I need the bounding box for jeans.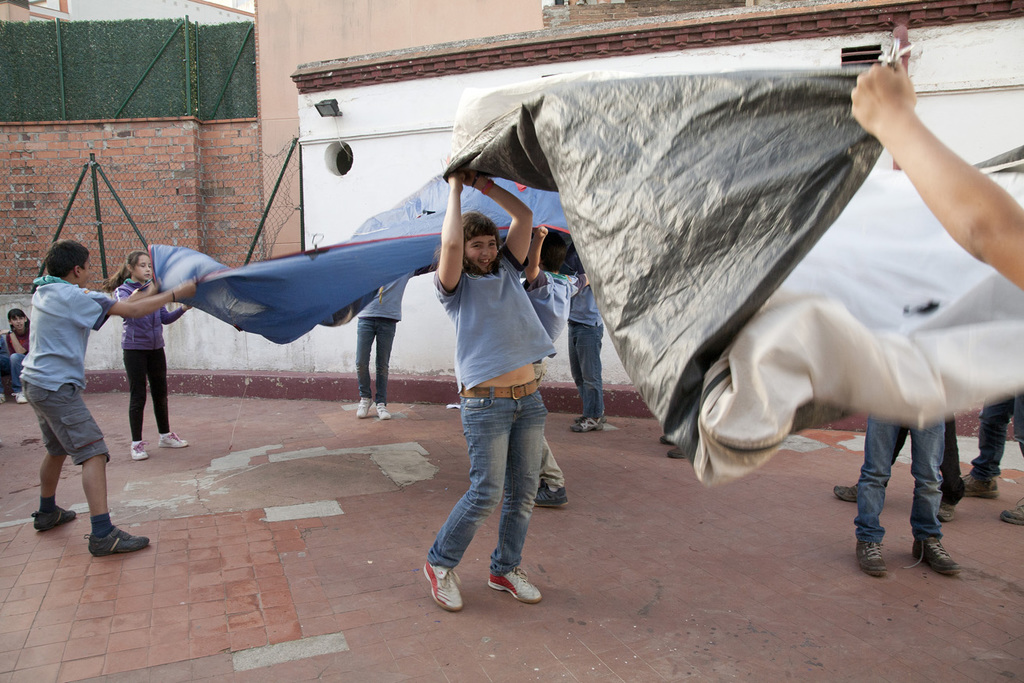
Here it is: (x1=968, y1=394, x2=1023, y2=480).
